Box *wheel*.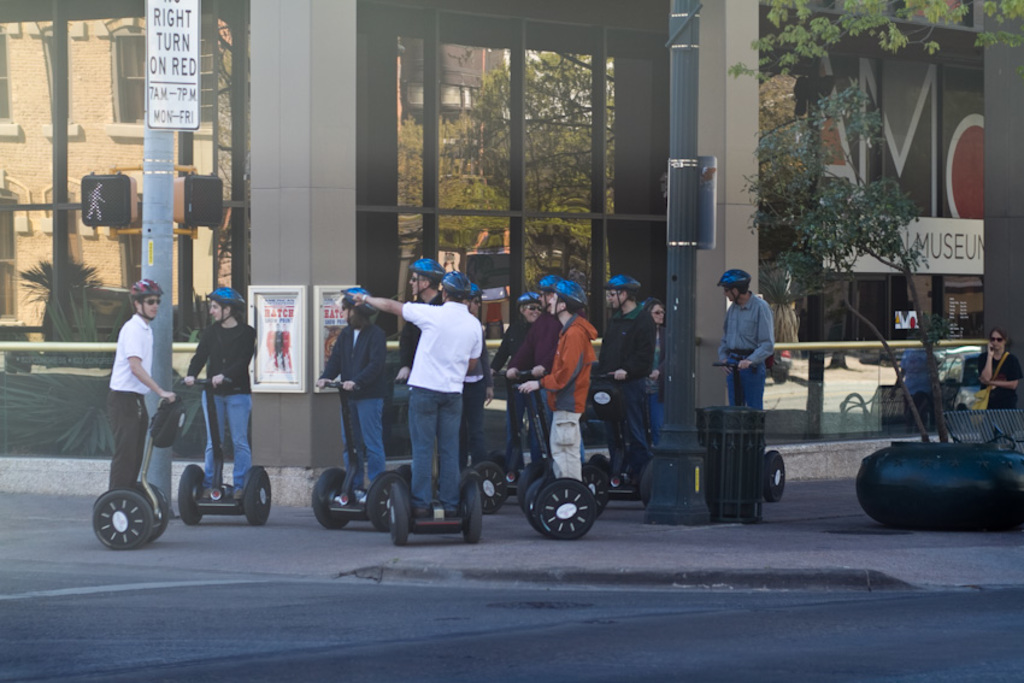
box=[573, 466, 605, 512].
